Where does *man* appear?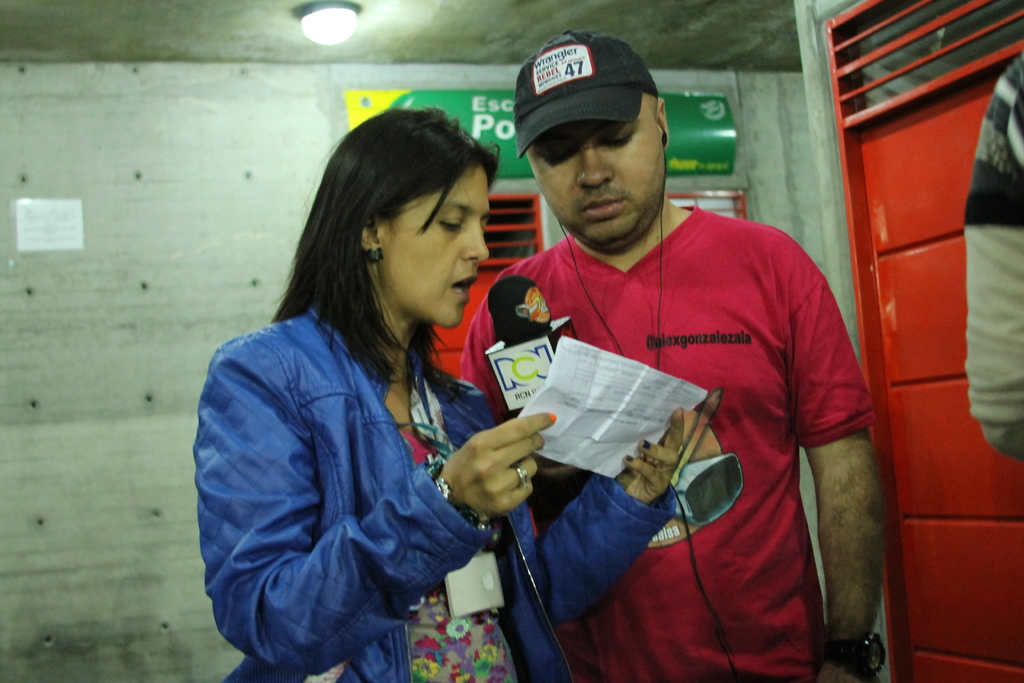
Appears at rect(456, 24, 889, 682).
